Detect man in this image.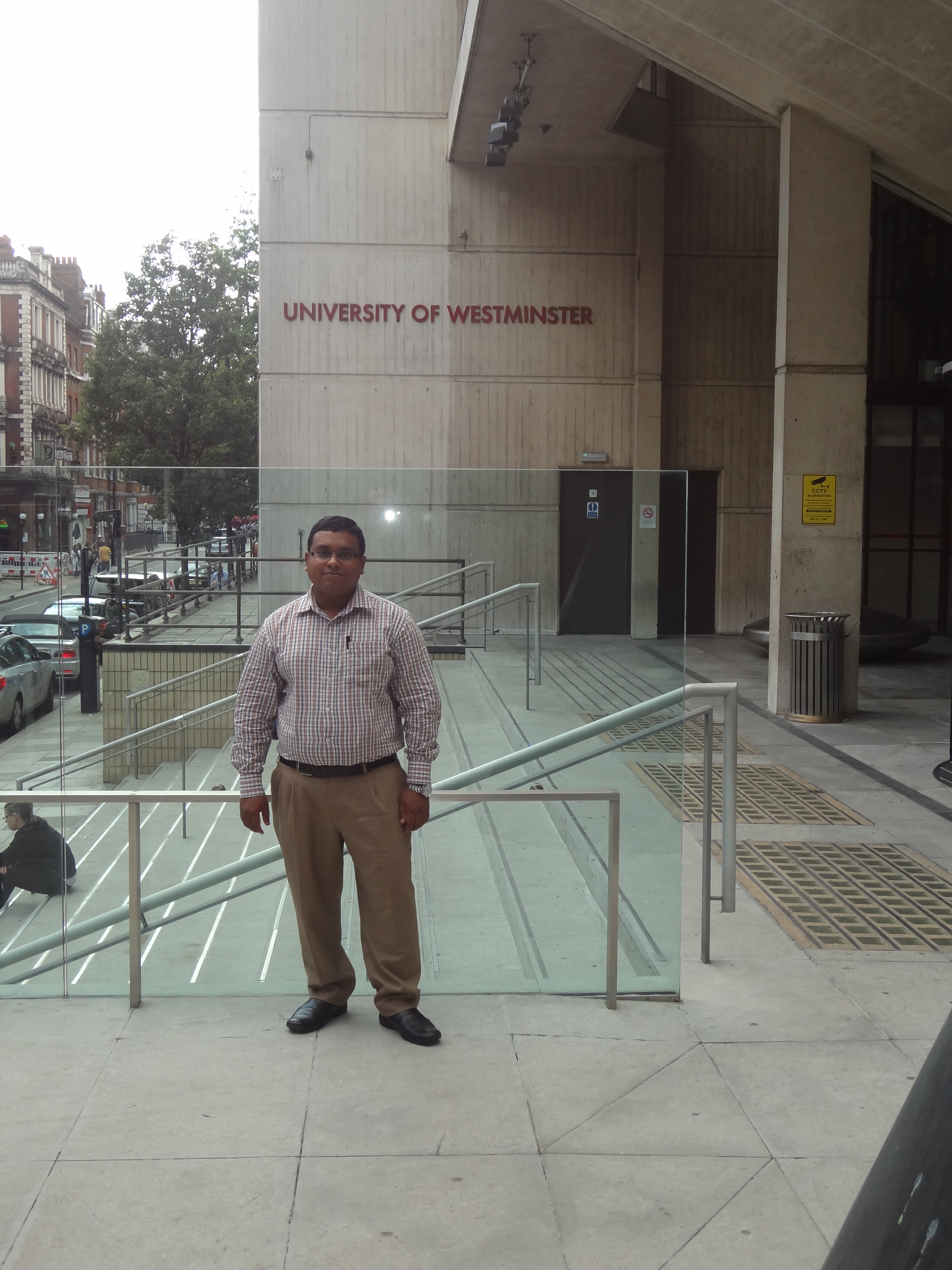
Detection: {"x1": 64, "y1": 142, "x2": 124, "y2": 290}.
